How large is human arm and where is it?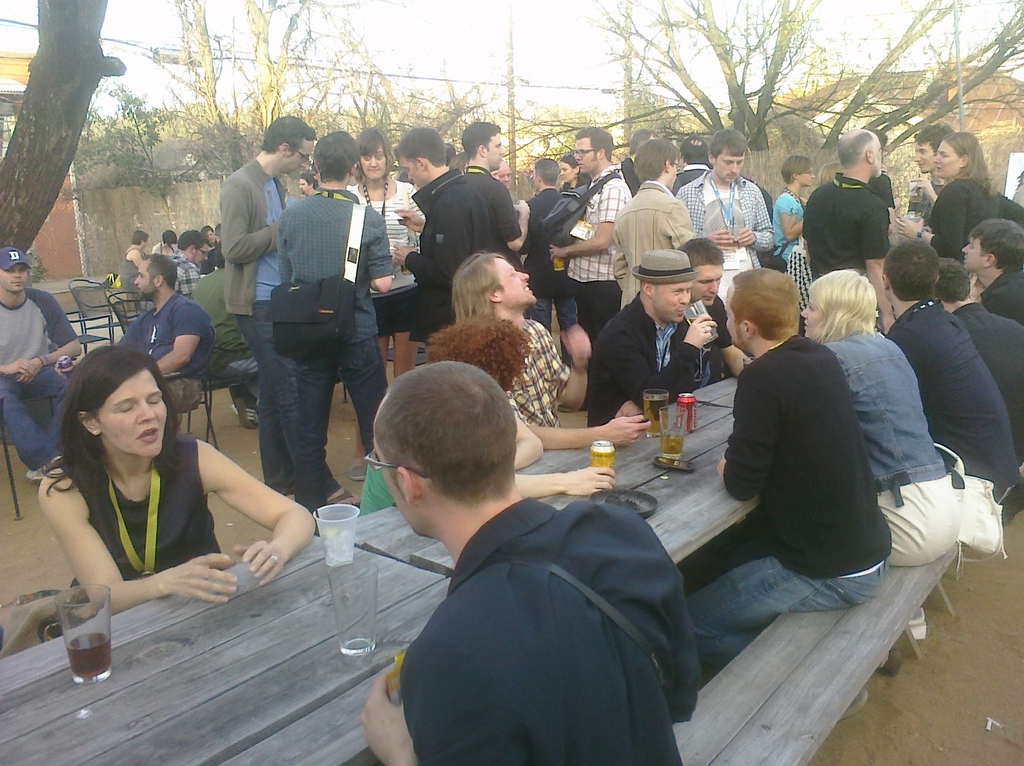
Bounding box: 216, 172, 278, 268.
